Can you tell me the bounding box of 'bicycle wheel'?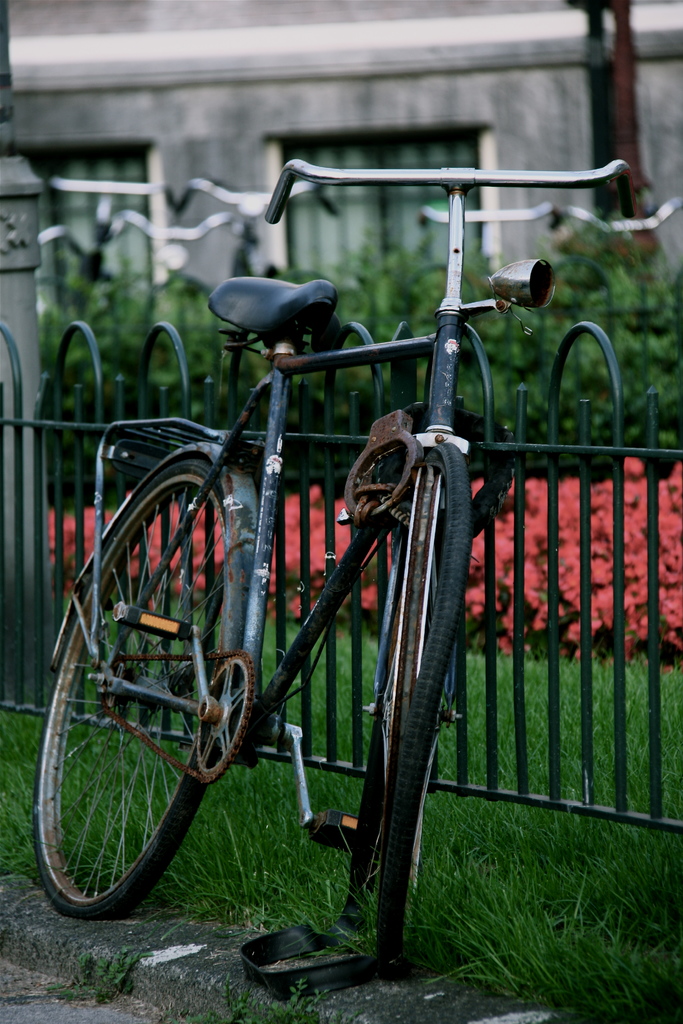
(left=374, top=458, right=447, bottom=963).
